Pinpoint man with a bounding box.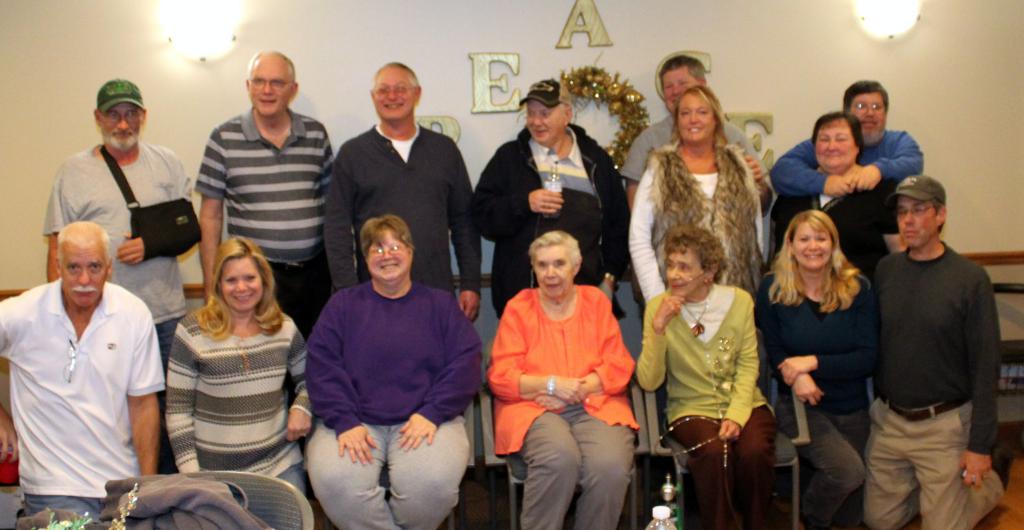
<region>764, 76, 929, 188</region>.
